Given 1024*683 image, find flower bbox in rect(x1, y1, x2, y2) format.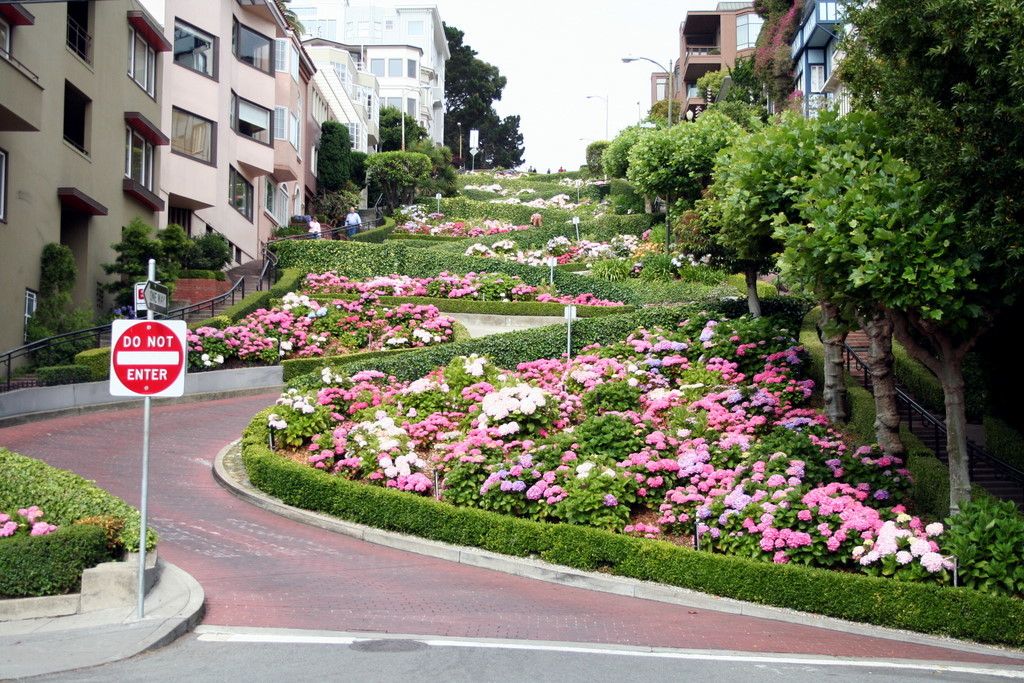
rect(509, 478, 524, 492).
